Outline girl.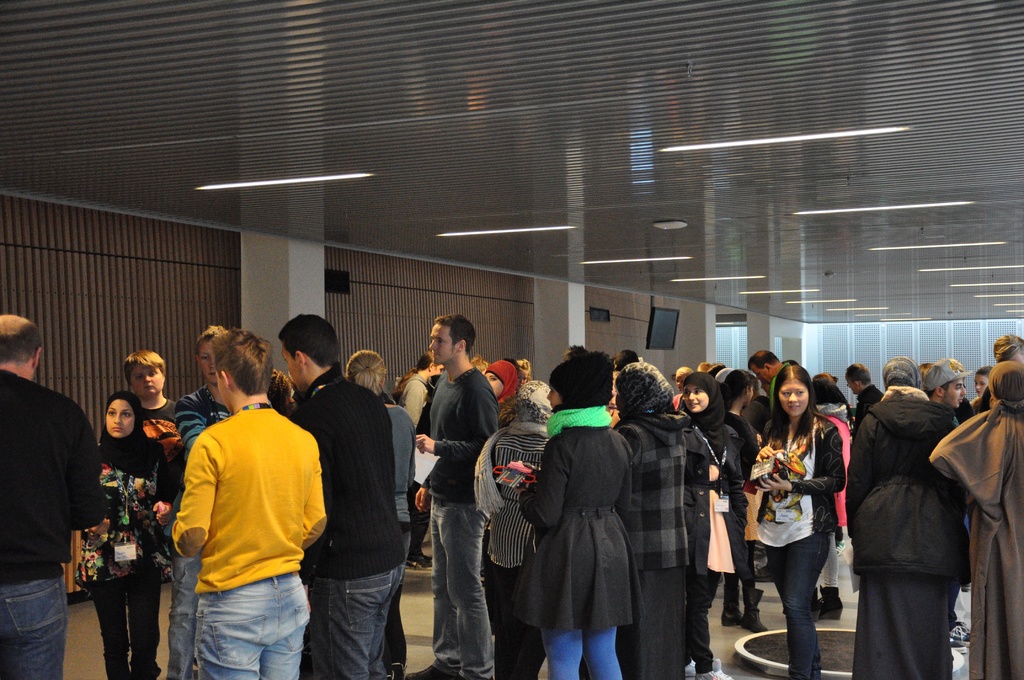
Outline: select_region(690, 375, 749, 678).
